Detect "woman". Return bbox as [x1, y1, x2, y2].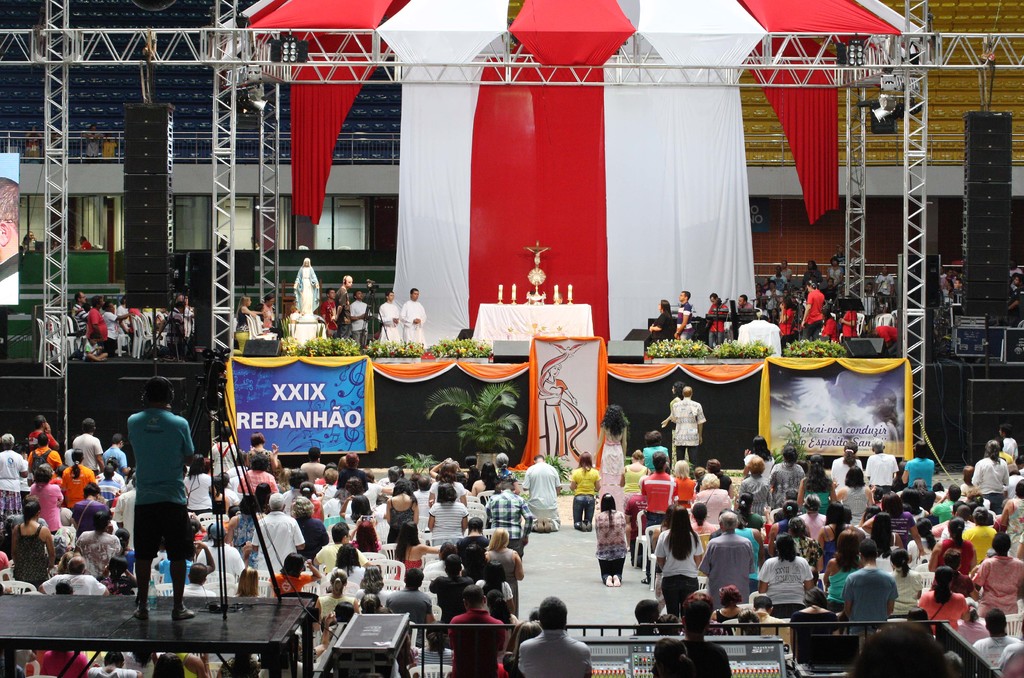
[788, 583, 841, 656].
